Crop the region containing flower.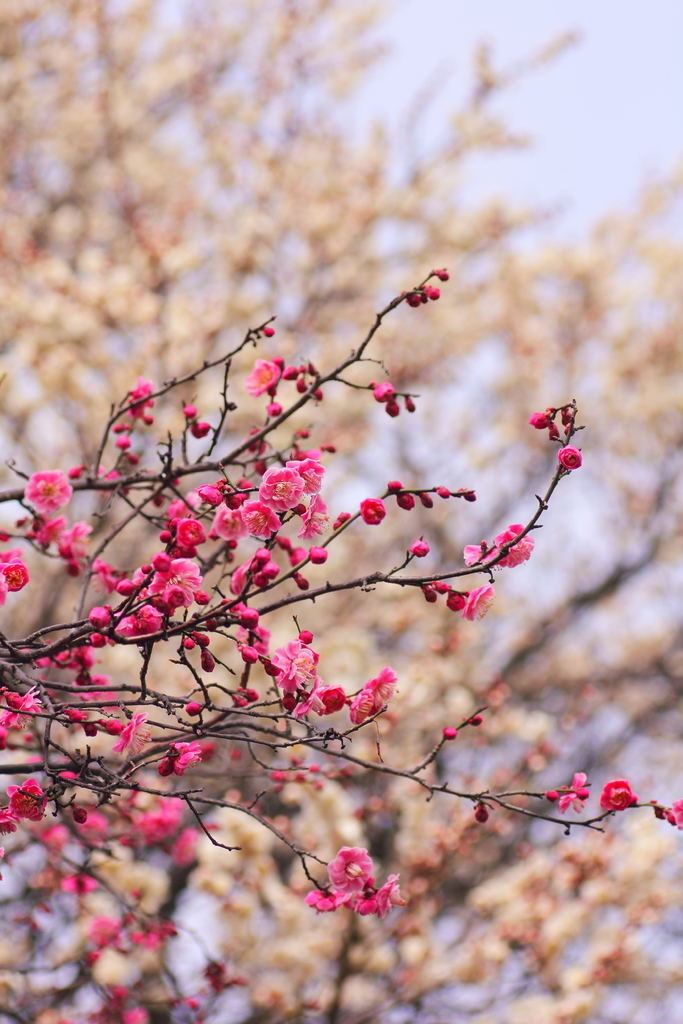
Crop region: [313, 853, 386, 931].
